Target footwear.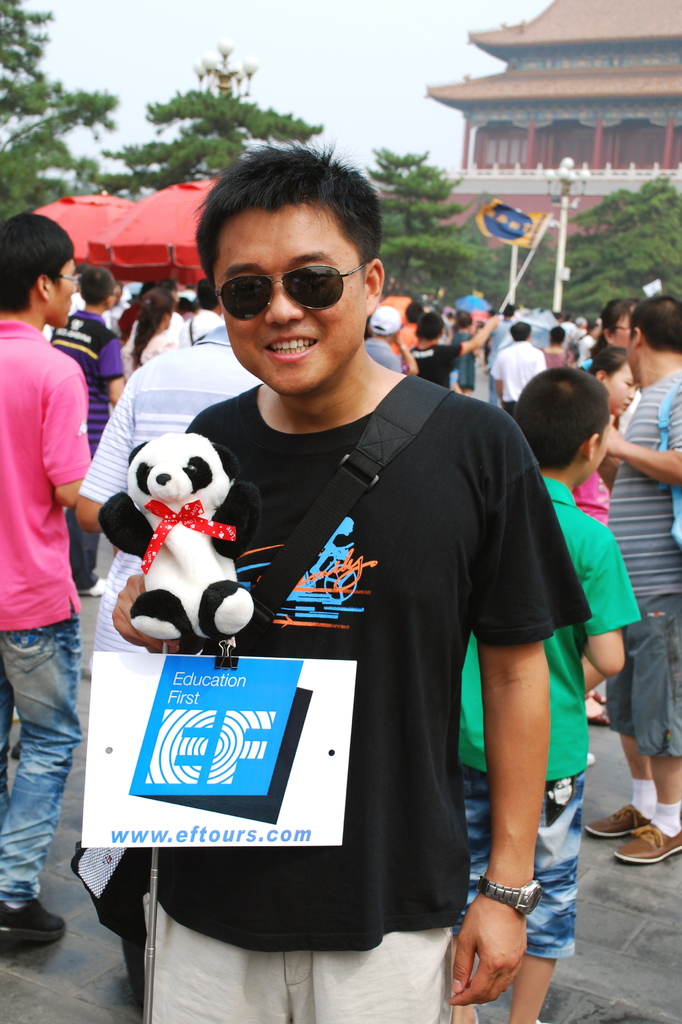
Target region: 582 803 652 840.
